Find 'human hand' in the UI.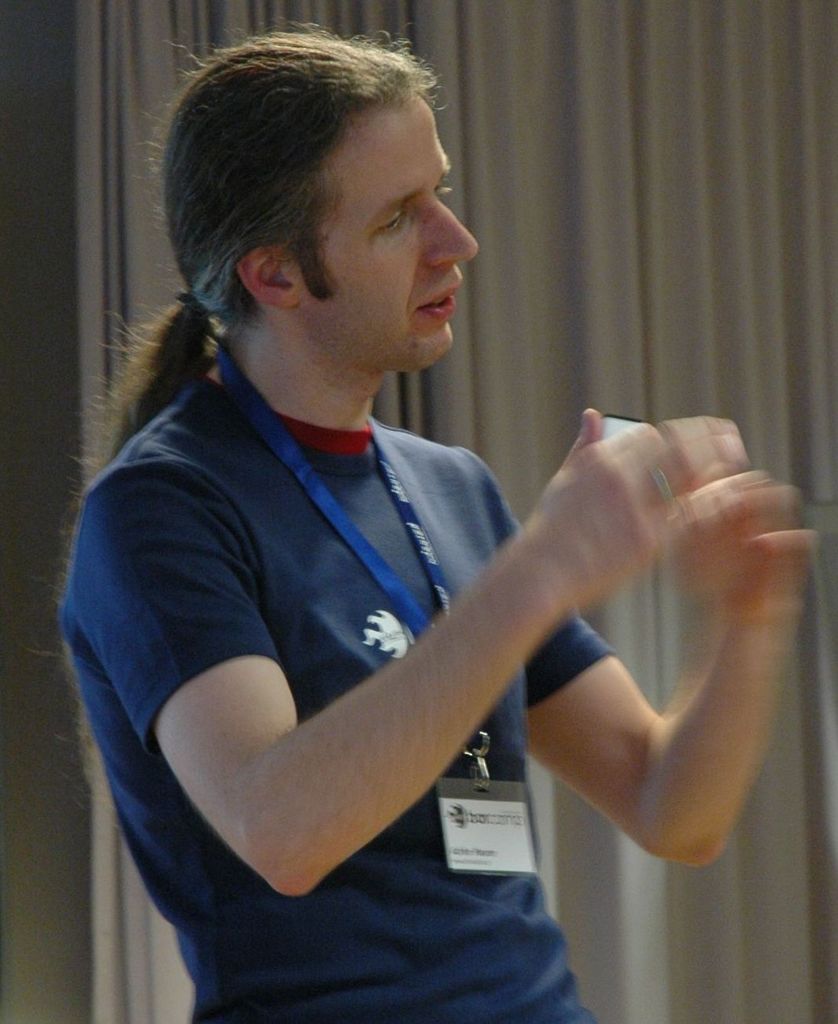
UI element at left=661, top=425, right=821, bottom=630.
